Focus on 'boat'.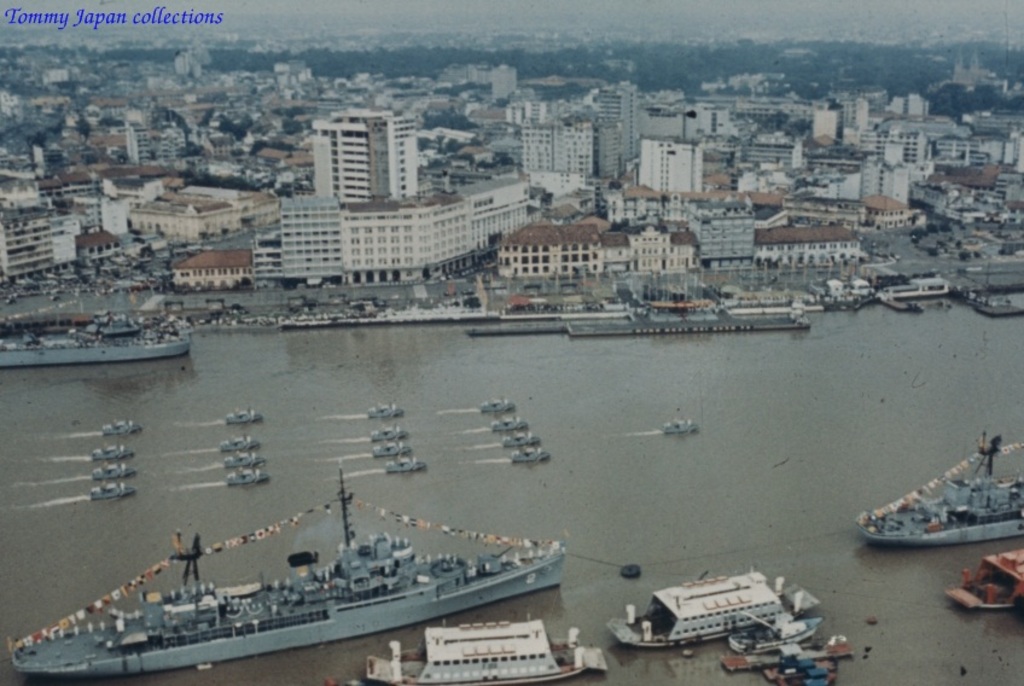
Focused at crop(229, 470, 273, 486).
